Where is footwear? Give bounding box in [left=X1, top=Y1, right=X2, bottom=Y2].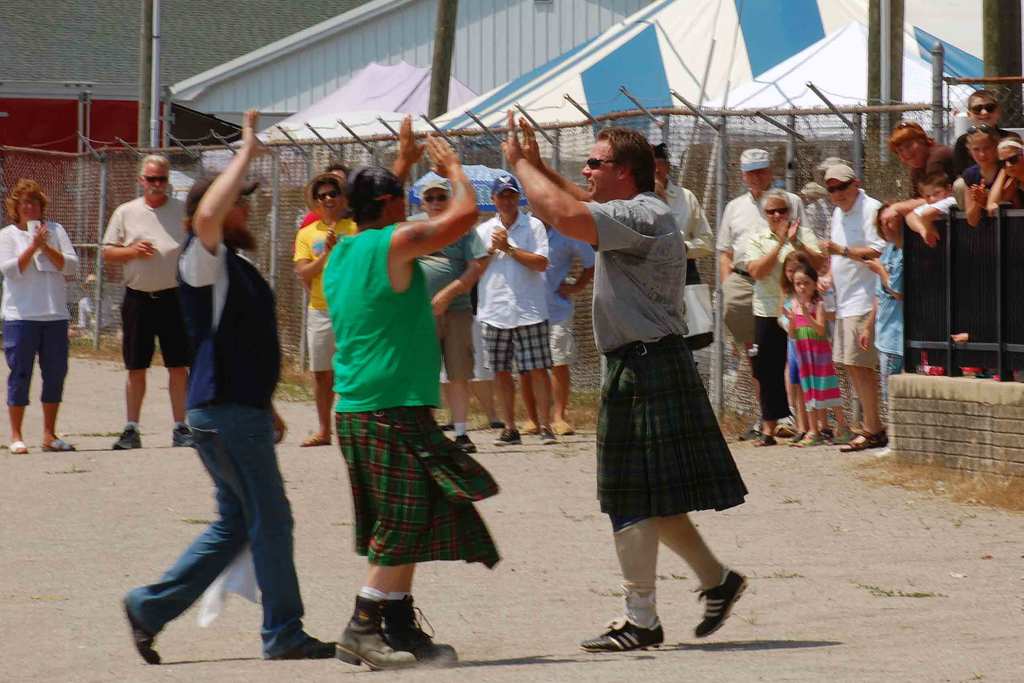
[left=752, top=431, right=776, bottom=447].
